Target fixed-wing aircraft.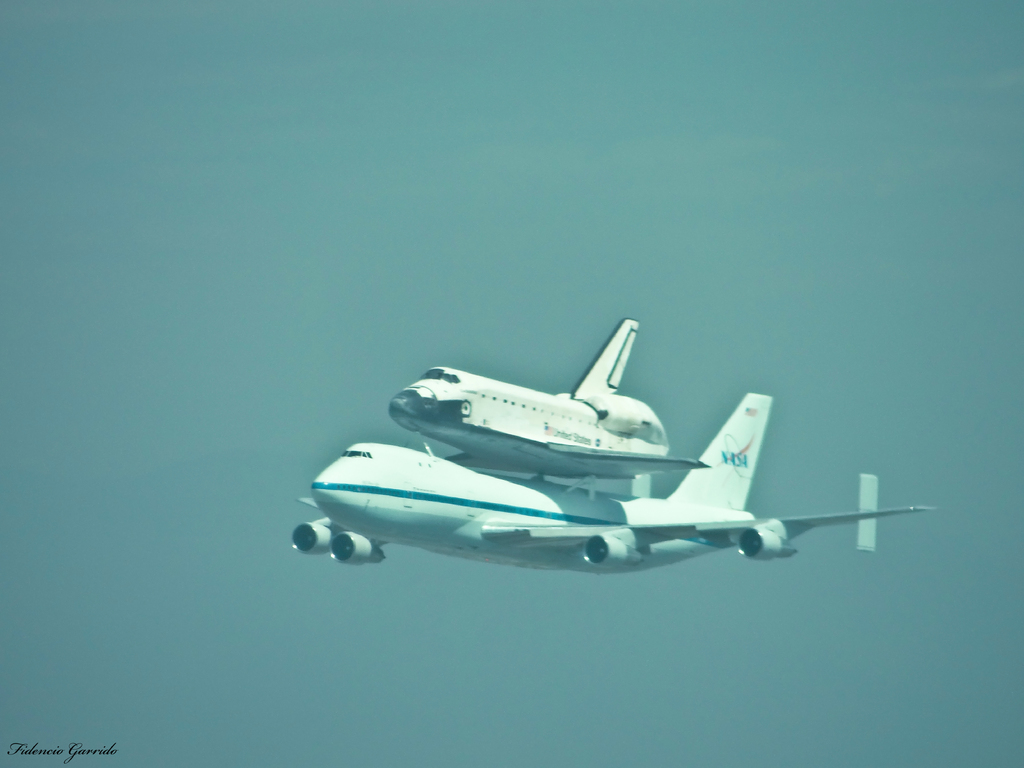
Target region: rect(386, 320, 715, 479).
